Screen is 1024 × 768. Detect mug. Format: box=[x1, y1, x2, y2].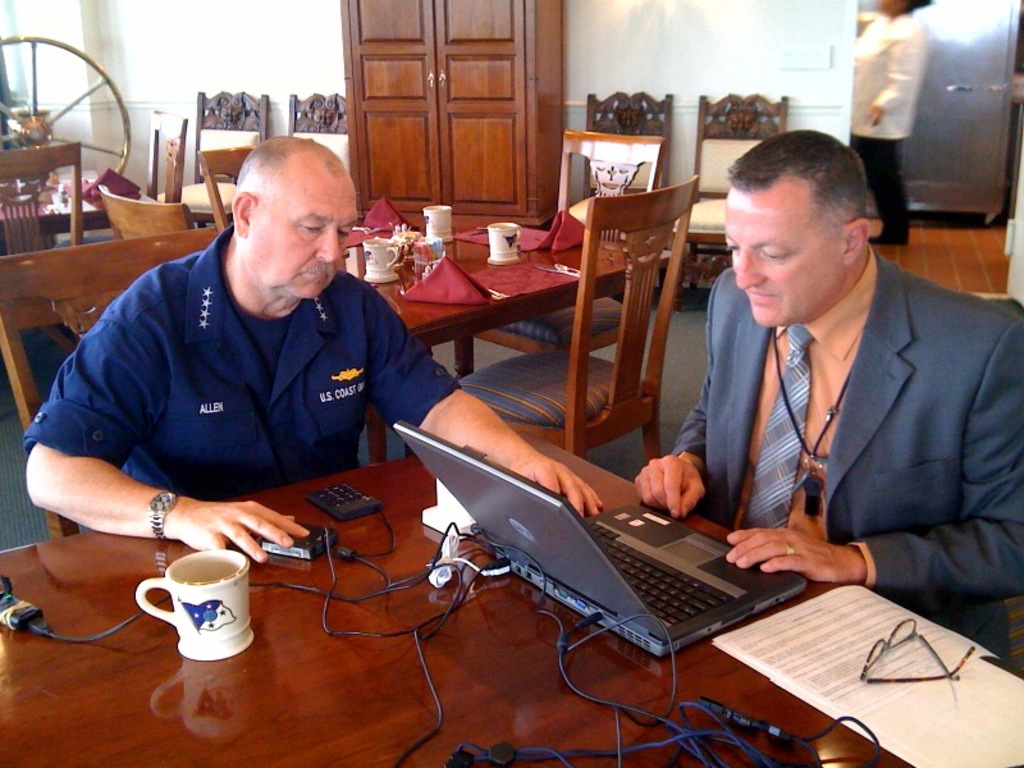
box=[133, 552, 252, 659].
